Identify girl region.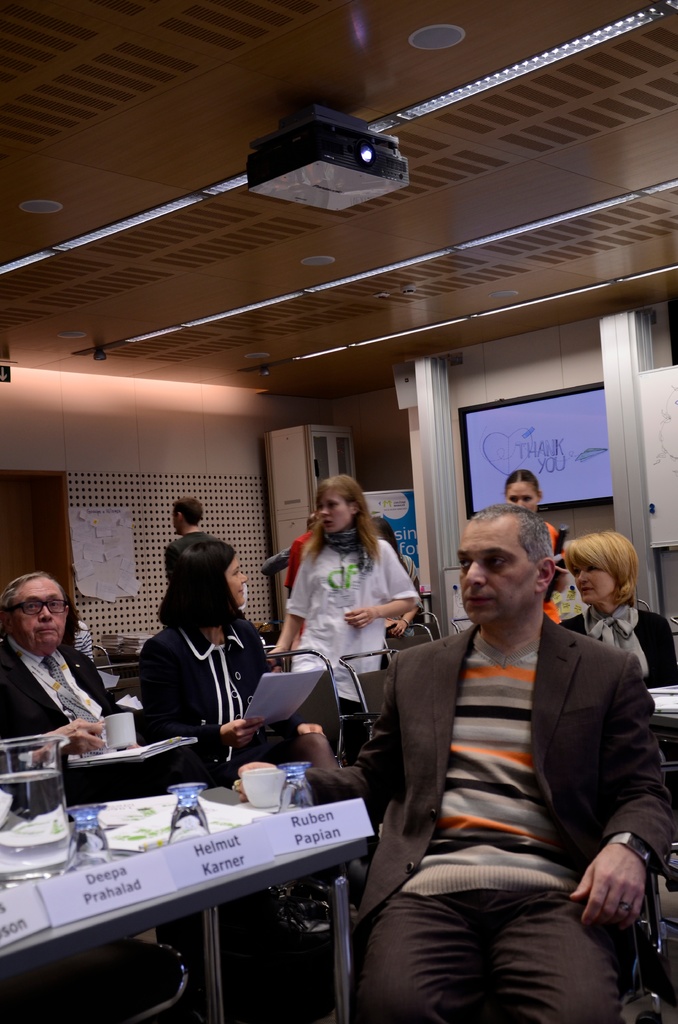
Region: 503:467:574:624.
